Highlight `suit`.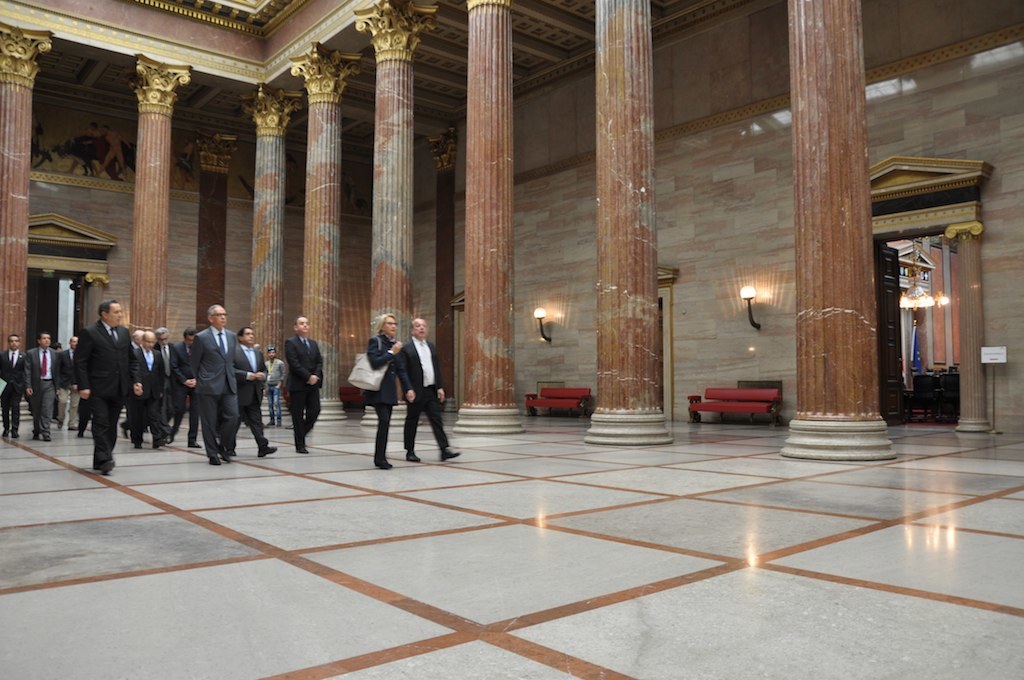
Highlighted region: <bbox>177, 305, 254, 460</bbox>.
